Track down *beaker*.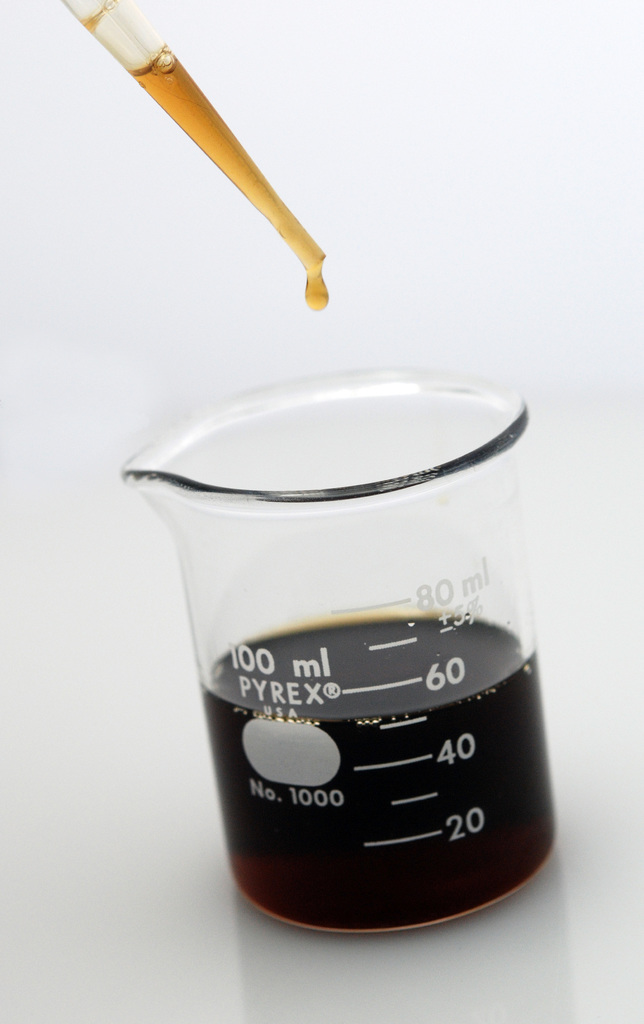
Tracked to crop(120, 367, 524, 936).
